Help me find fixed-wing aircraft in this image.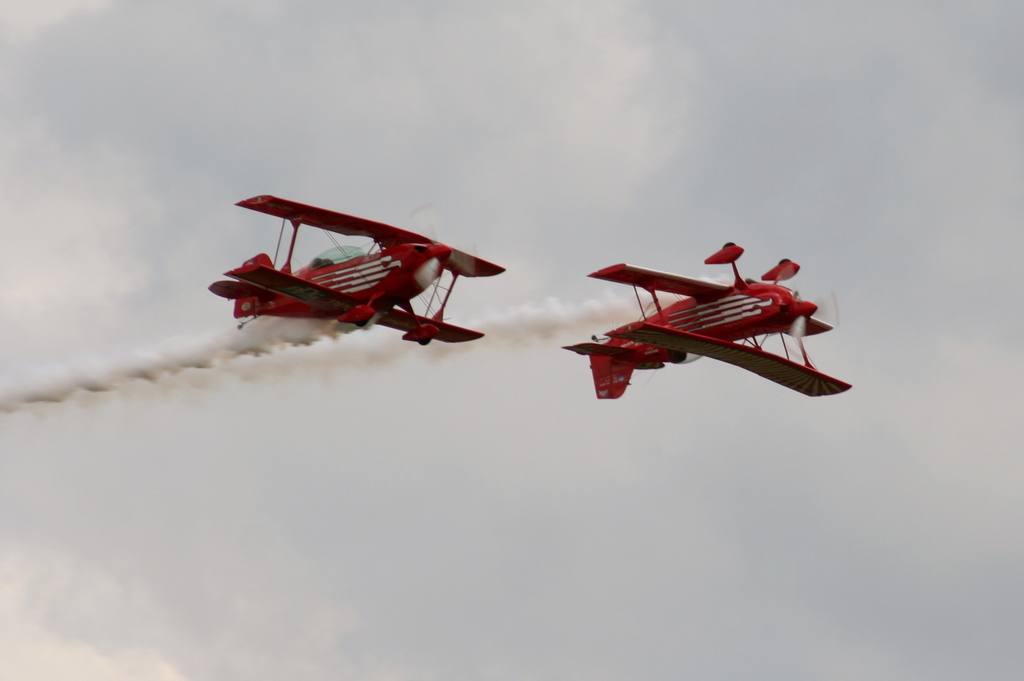
Found it: box=[209, 192, 507, 346].
